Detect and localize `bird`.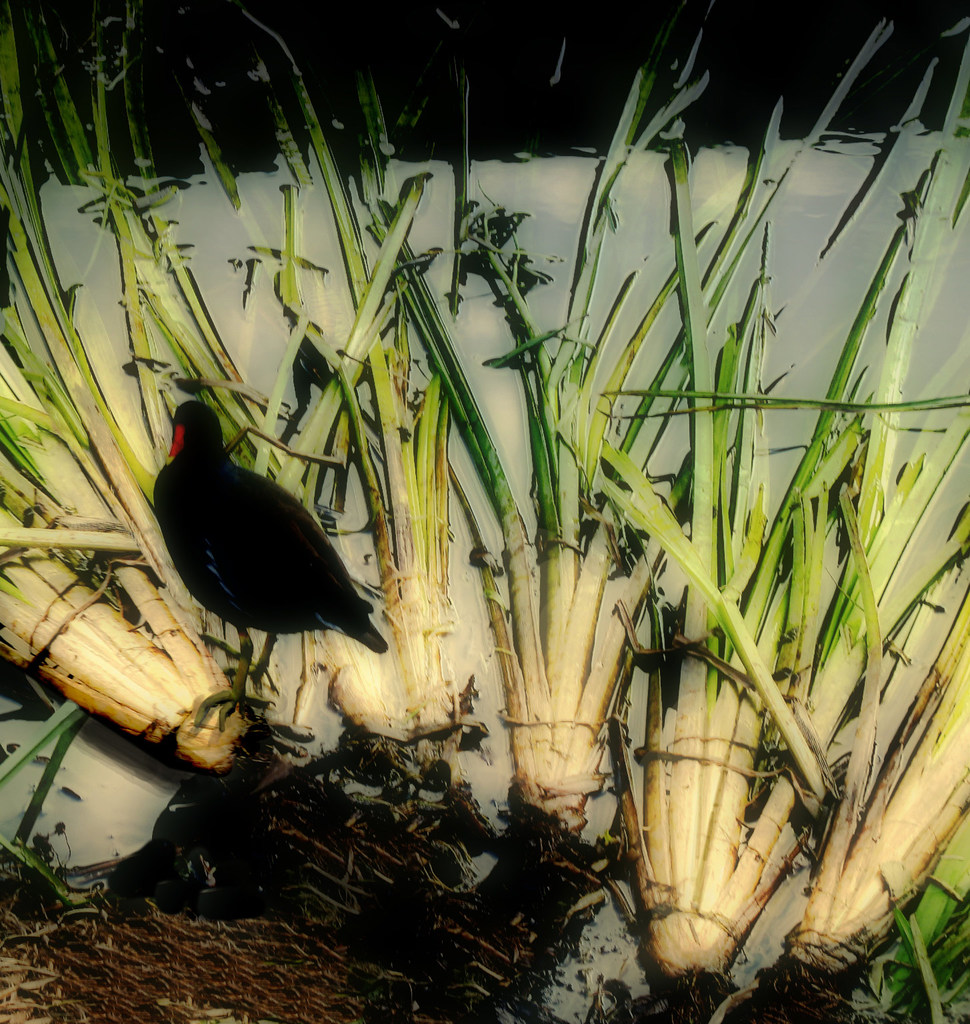
Localized at {"left": 141, "top": 398, "right": 389, "bottom": 681}.
